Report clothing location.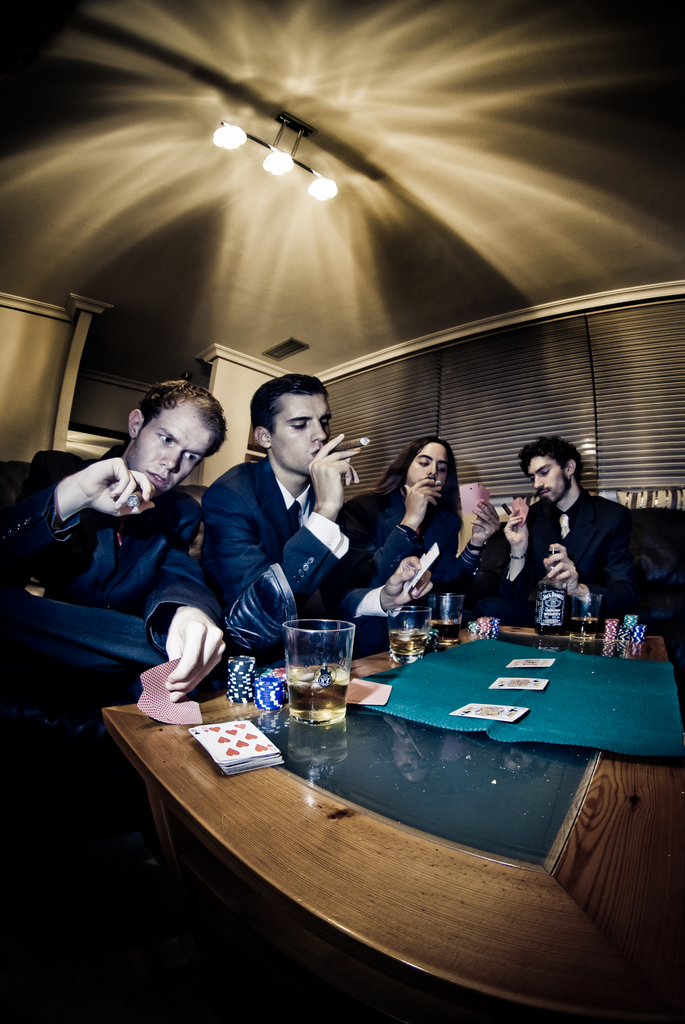
Report: region(192, 458, 407, 646).
